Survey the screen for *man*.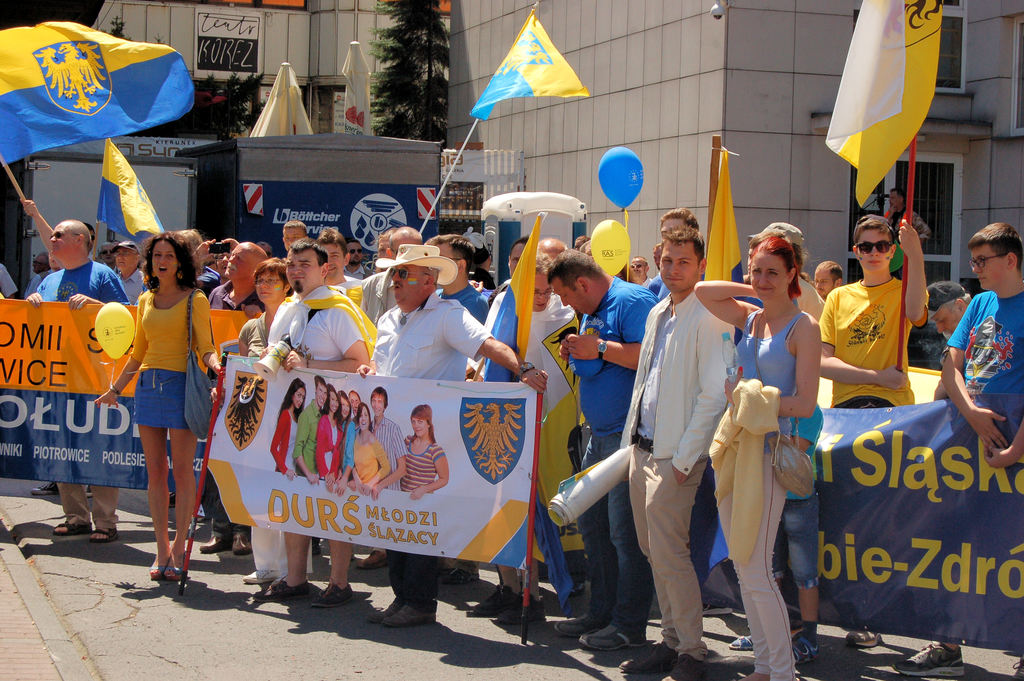
Survey found: [886, 191, 932, 247].
